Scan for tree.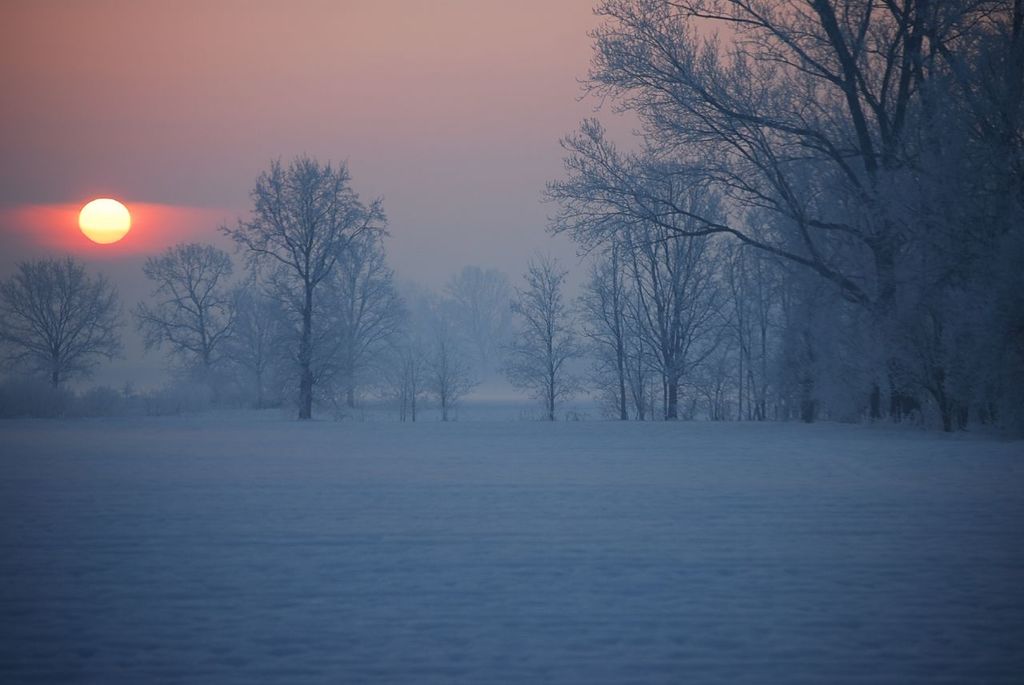
Scan result: detection(417, 268, 499, 420).
